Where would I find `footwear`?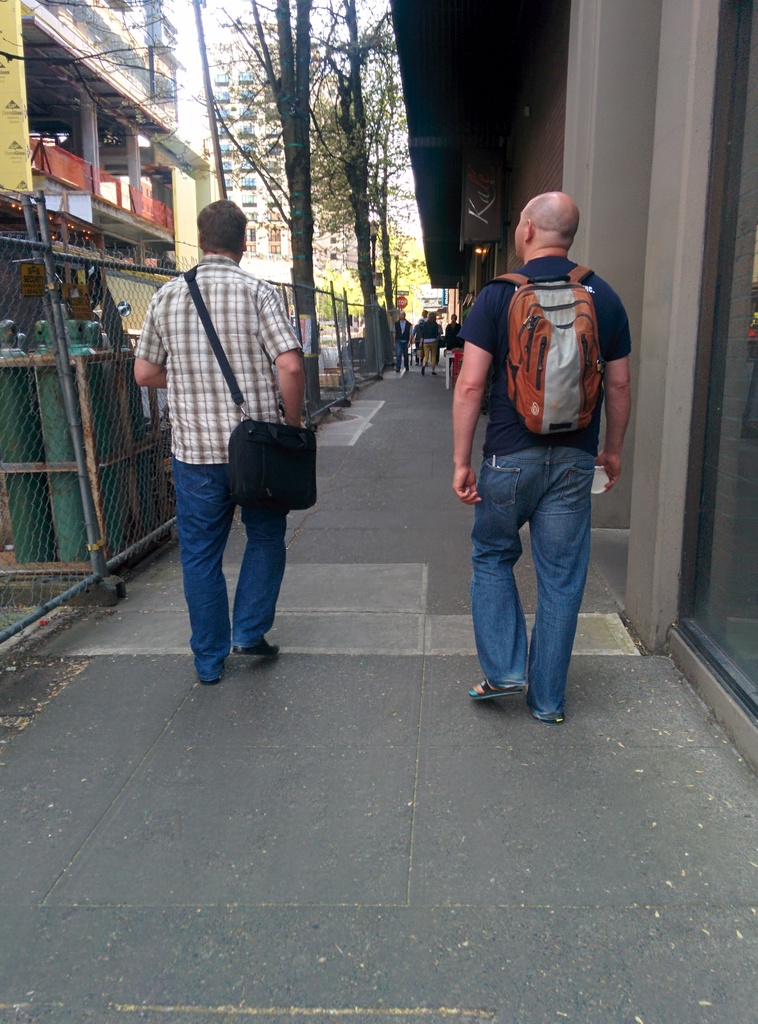
At BBox(431, 371, 437, 375).
